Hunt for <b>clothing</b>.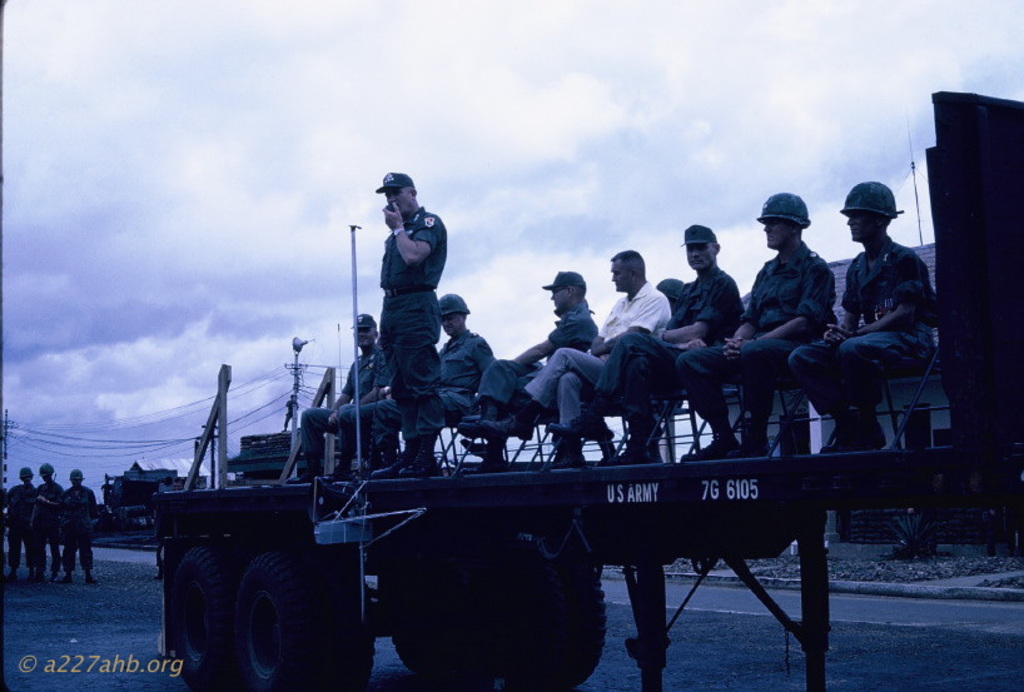
Hunted down at bbox=[0, 482, 35, 566].
